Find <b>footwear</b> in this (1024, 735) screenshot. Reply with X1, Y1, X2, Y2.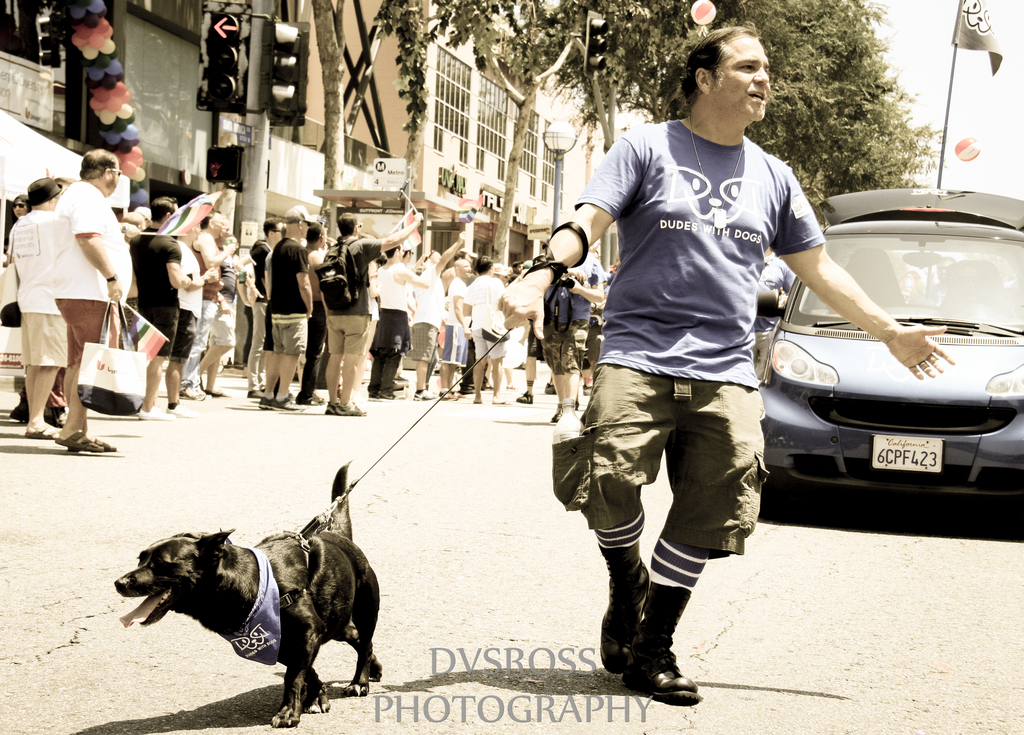
182, 386, 198, 399.
